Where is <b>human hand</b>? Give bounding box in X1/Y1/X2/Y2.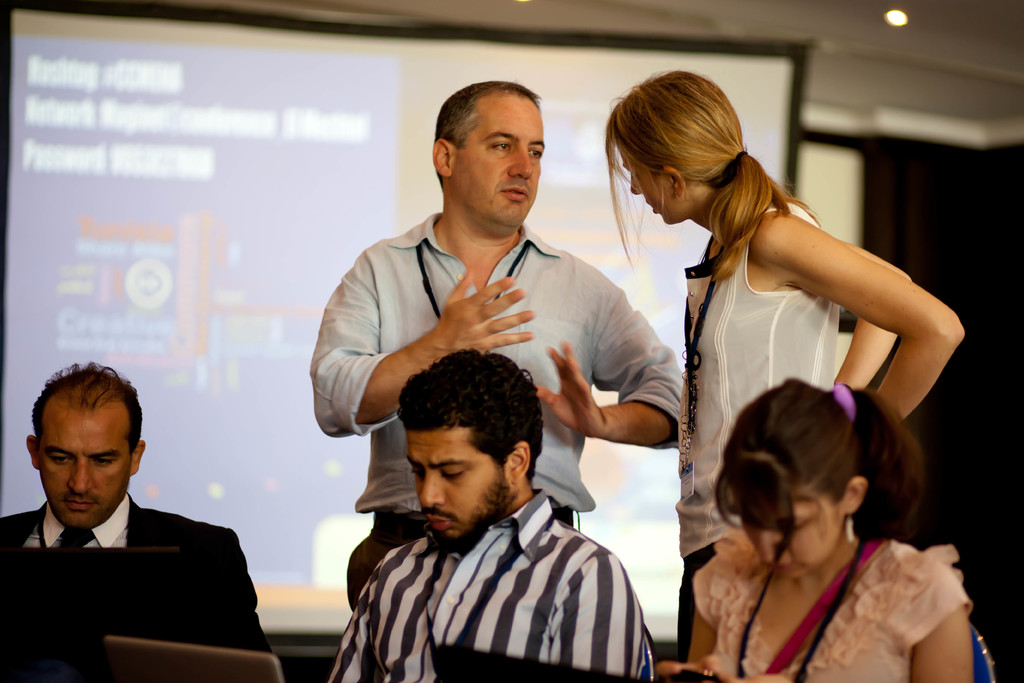
654/654/721/682.
